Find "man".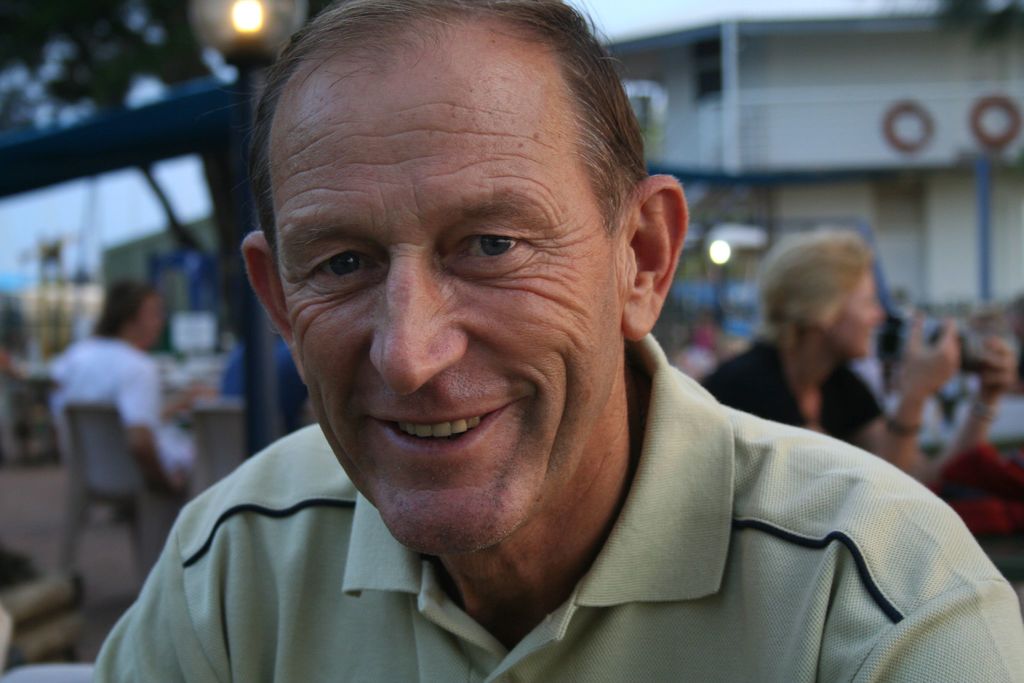
rect(101, 0, 1023, 682).
